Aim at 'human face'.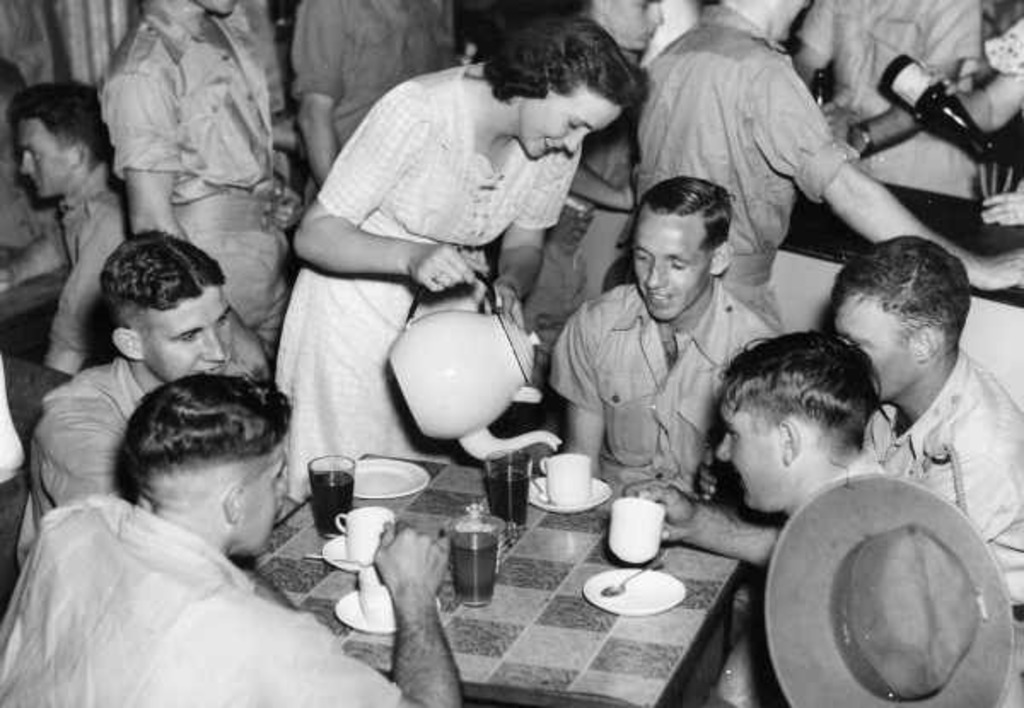
Aimed at box=[608, 0, 660, 48].
